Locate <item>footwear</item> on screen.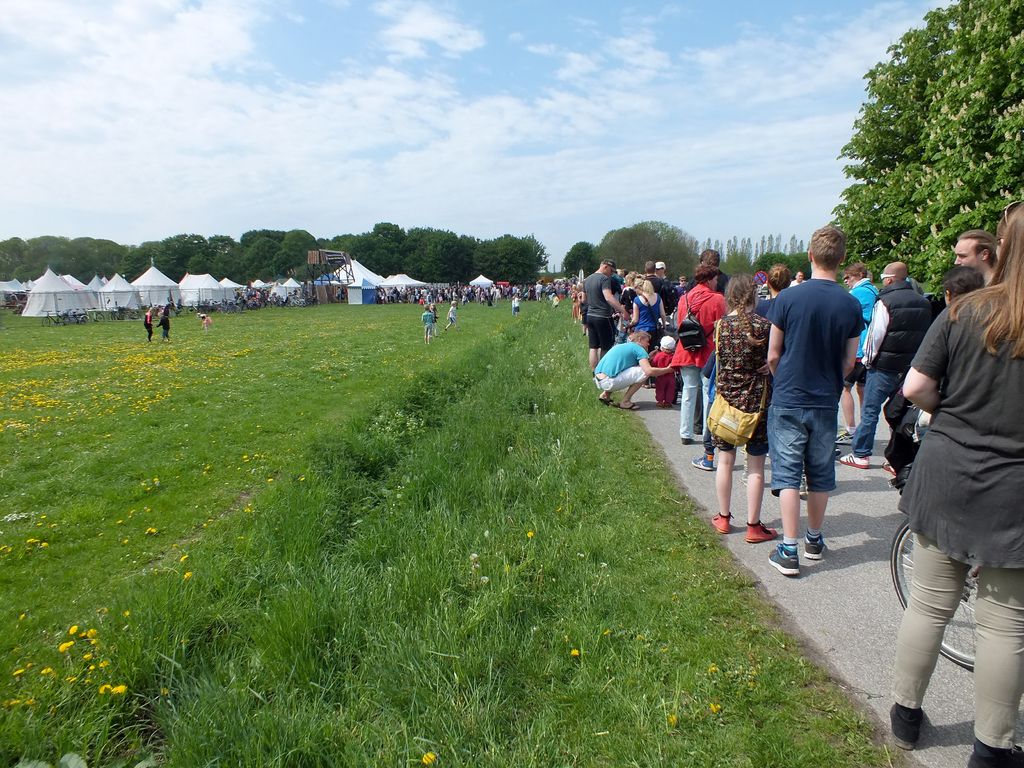
On screen at BBox(833, 426, 849, 447).
